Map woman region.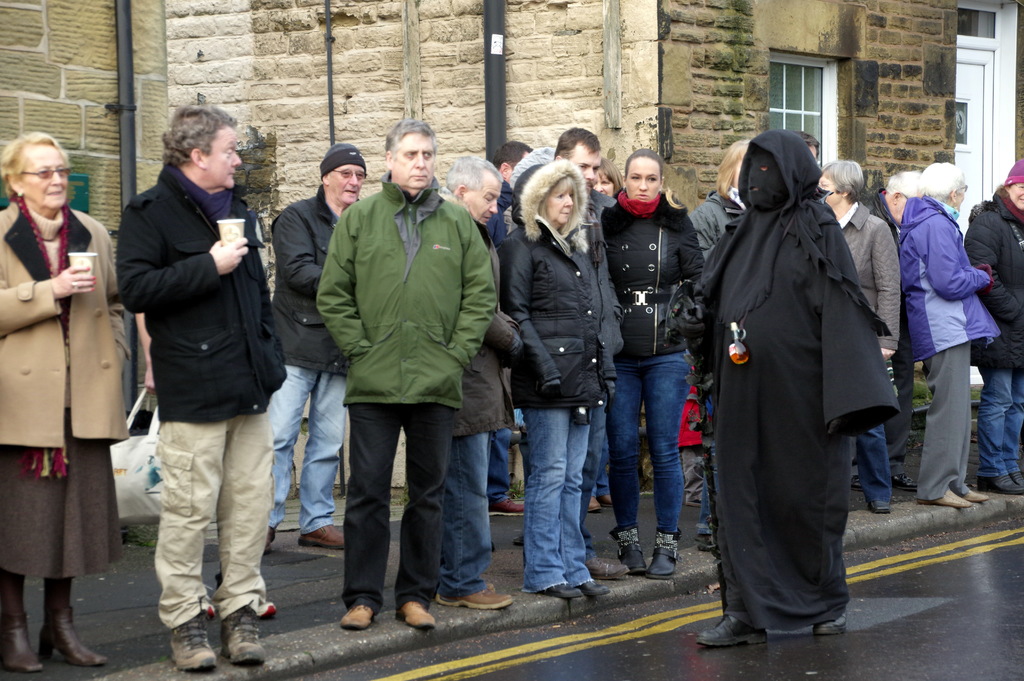
Mapped to 682 138 748 258.
